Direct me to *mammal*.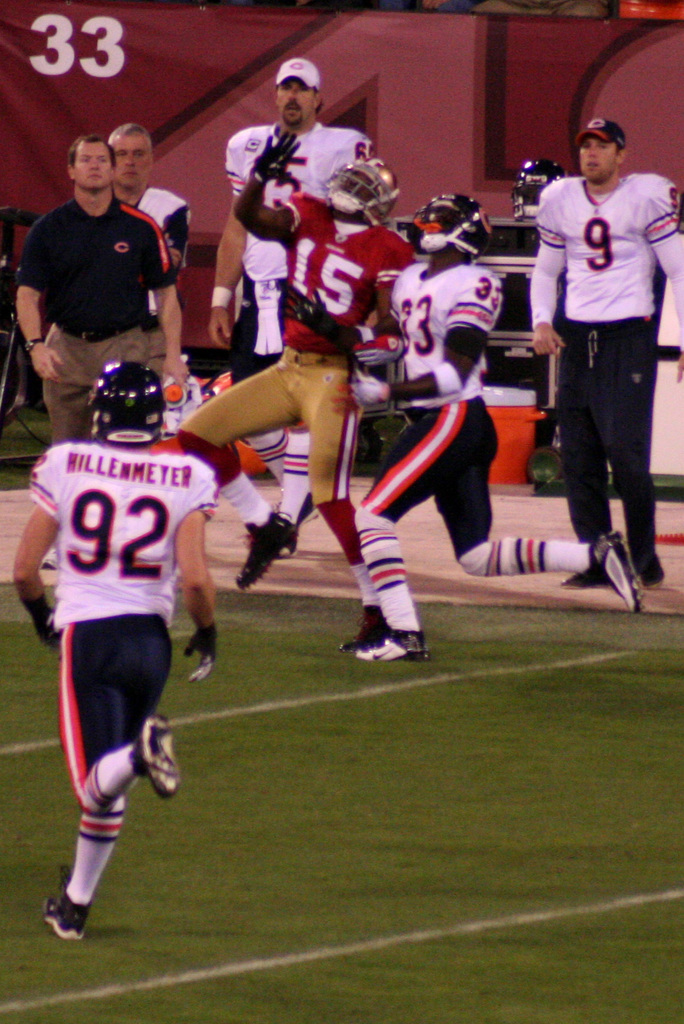
Direction: {"left": 209, "top": 63, "right": 374, "bottom": 564}.
